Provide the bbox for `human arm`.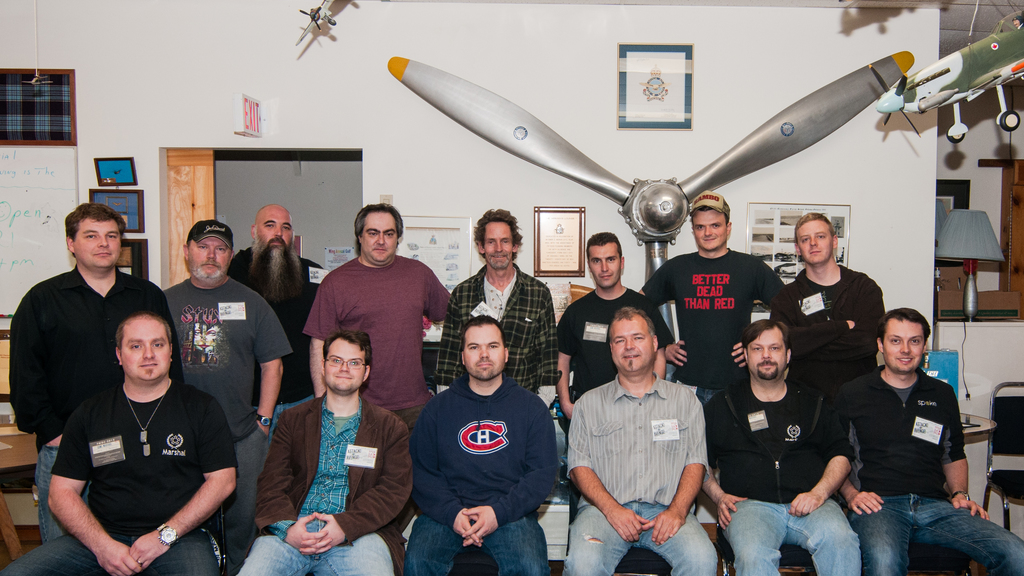
locate(635, 292, 676, 372).
